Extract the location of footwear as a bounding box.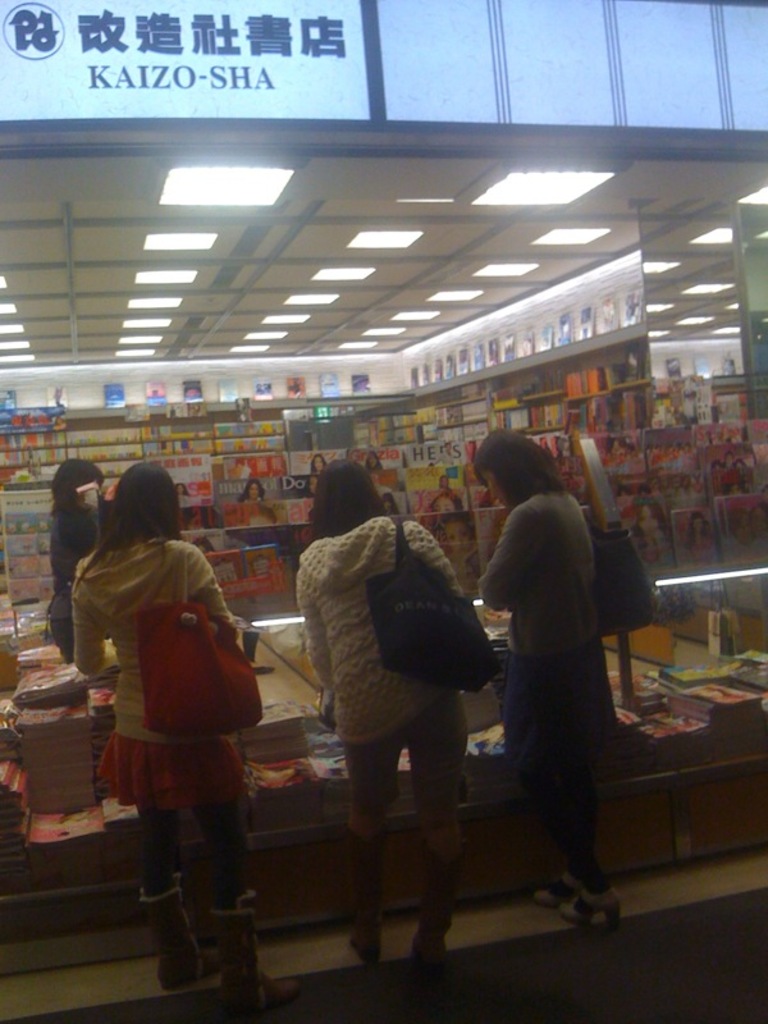
detection(201, 901, 291, 1023).
